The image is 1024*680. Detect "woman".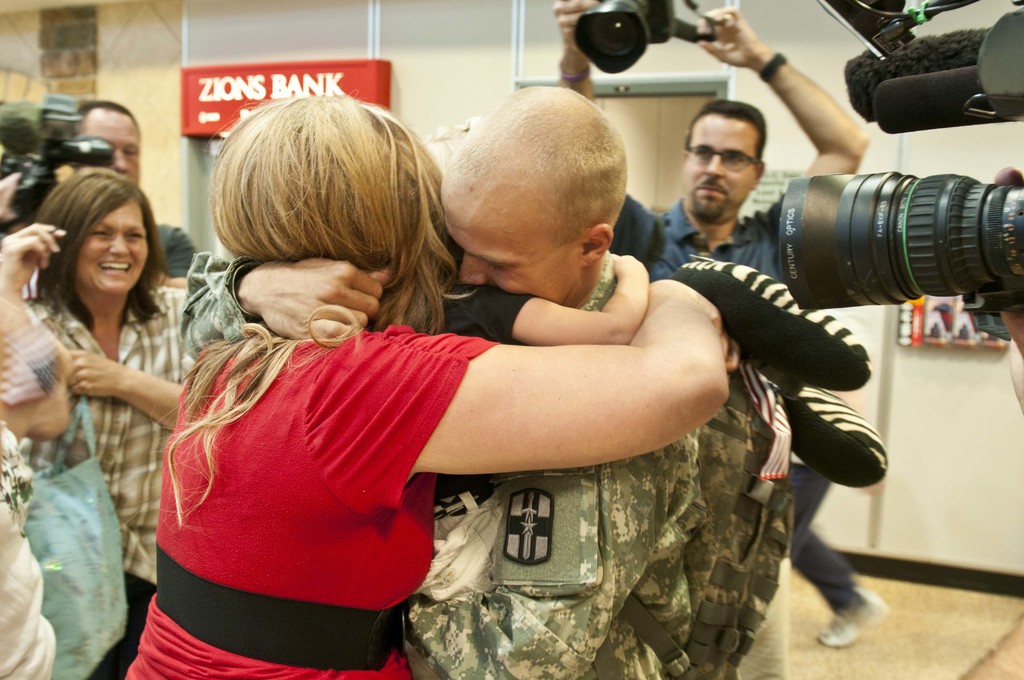
Detection: region(7, 167, 193, 609).
